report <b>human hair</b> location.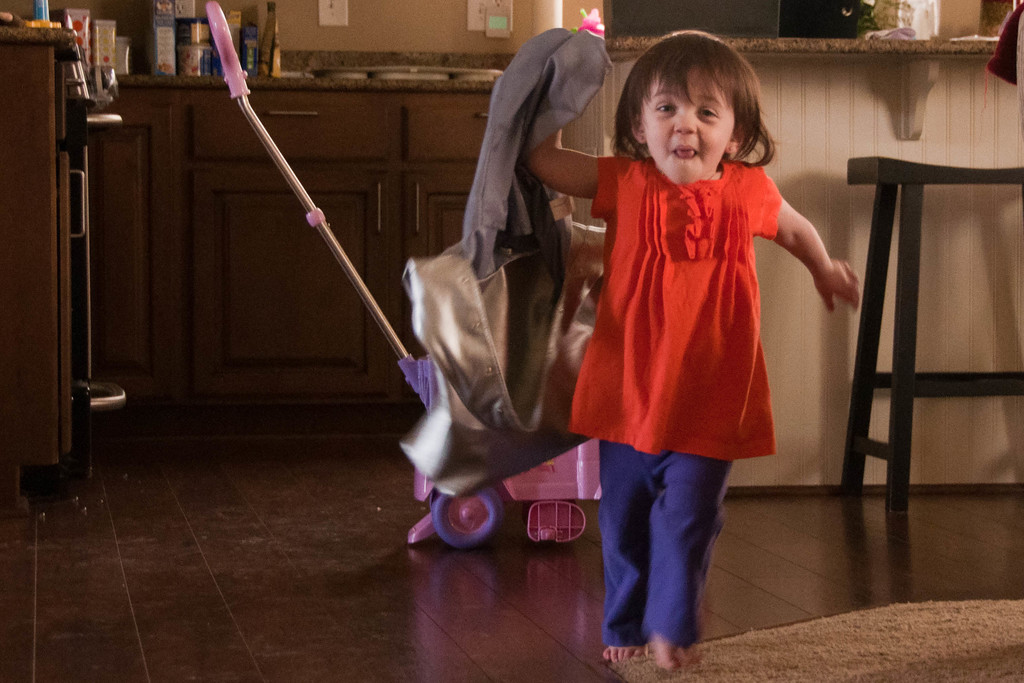
Report: box(613, 24, 775, 169).
